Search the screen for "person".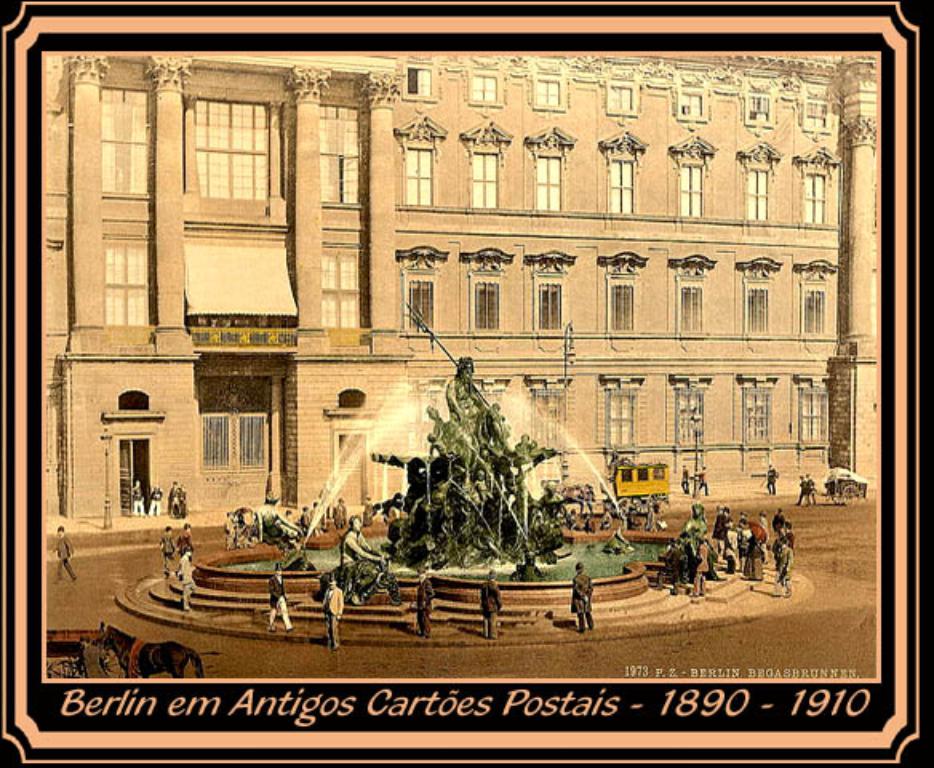
Found at (x1=478, y1=573, x2=502, y2=645).
